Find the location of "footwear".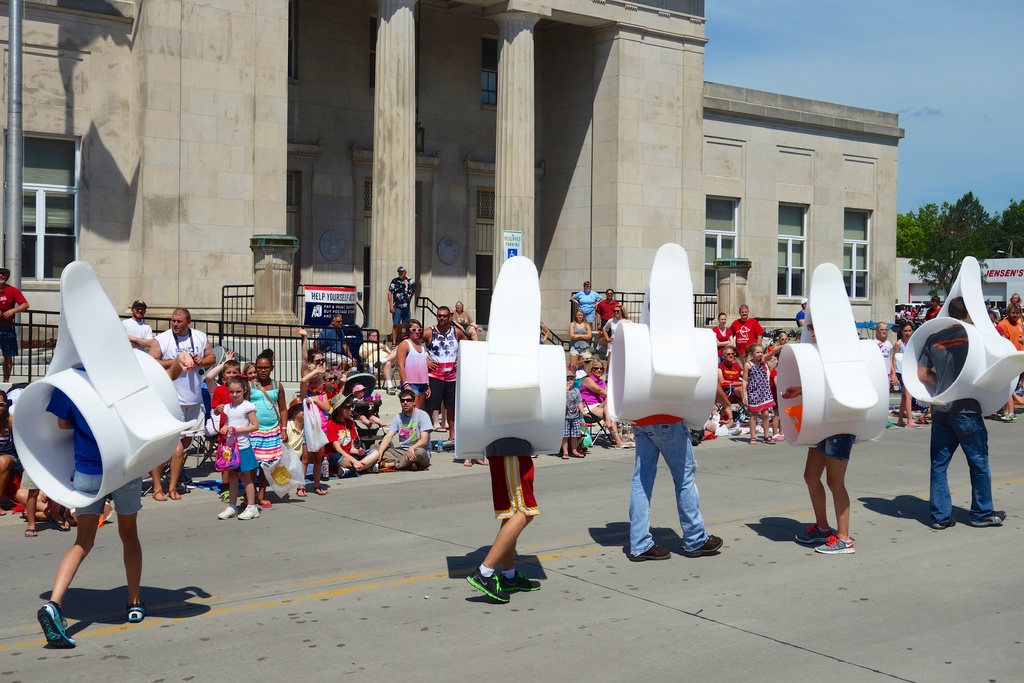
Location: {"left": 788, "top": 524, "right": 834, "bottom": 548}.
